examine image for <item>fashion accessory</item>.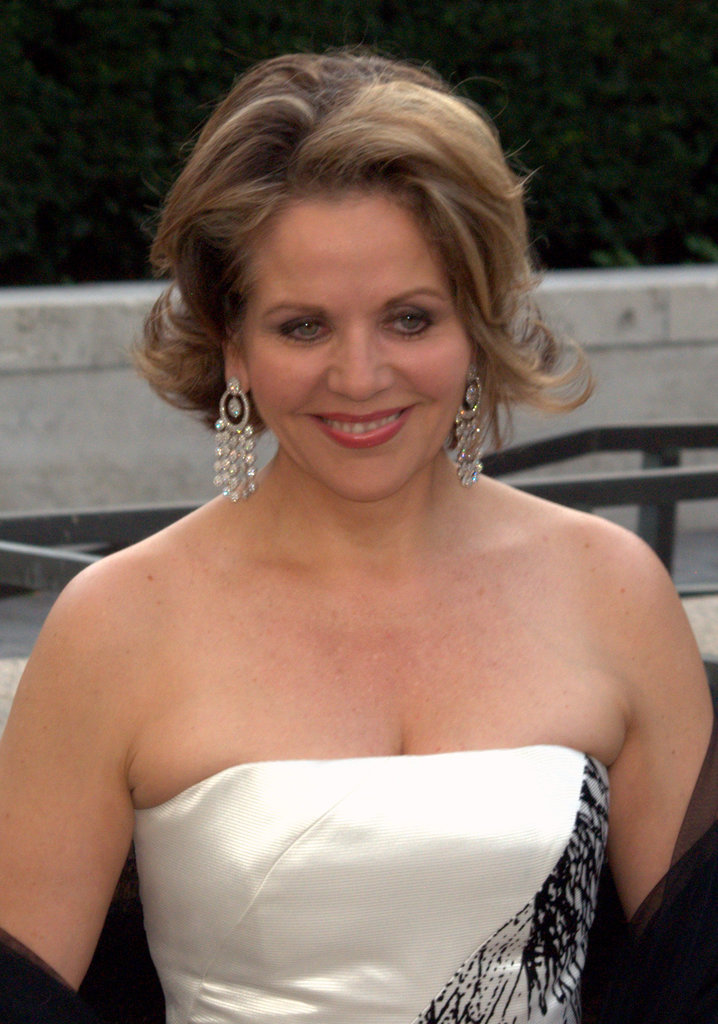
Examination result: box=[452, 357, 485, 492].
